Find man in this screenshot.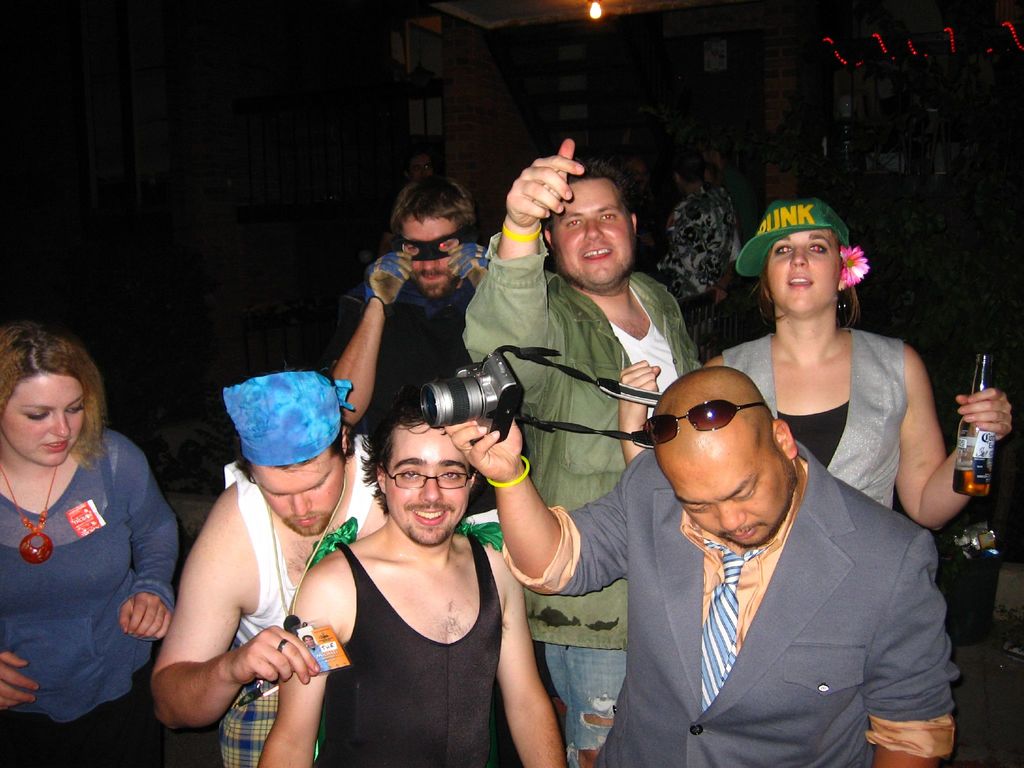
The bounding box for man is [left=259, top=380, right=570, bottom=767].
